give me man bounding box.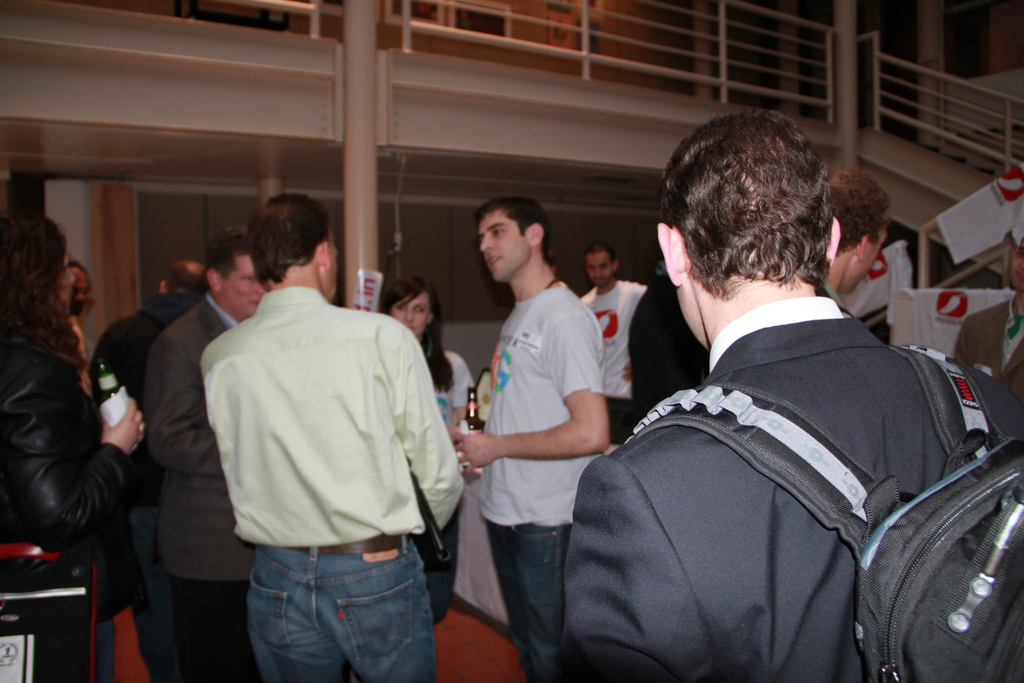
0,196,170,682.
